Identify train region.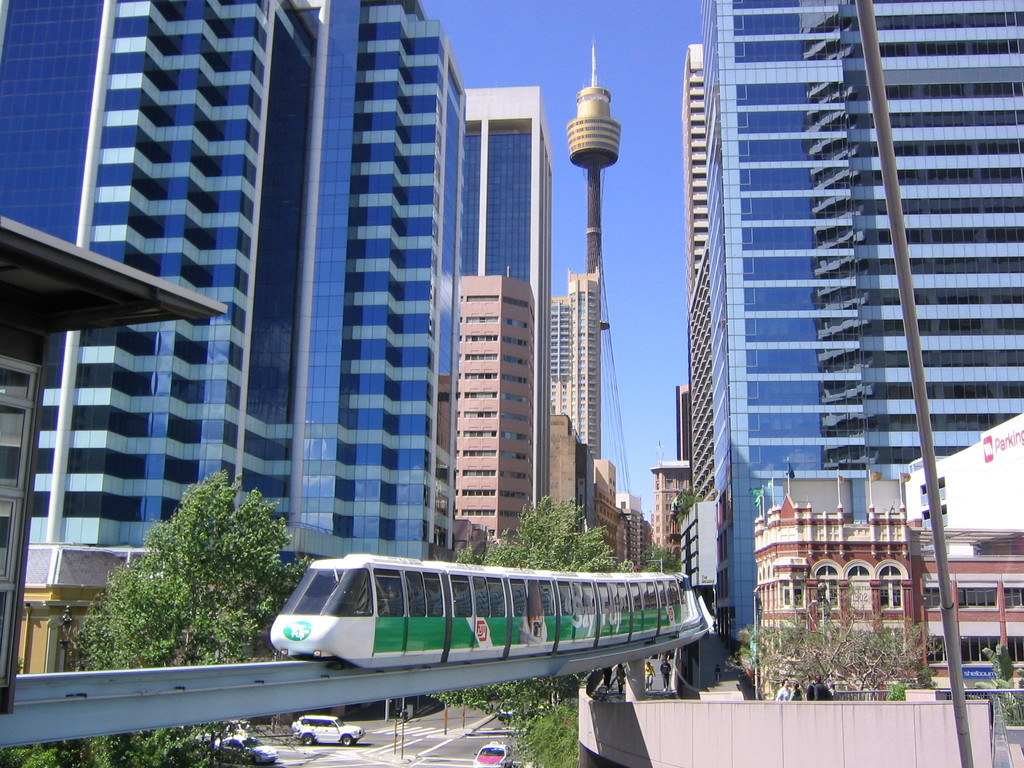
Region: {"x1": 271, "y1": 554, "x2": 687, "y2": 669}.
